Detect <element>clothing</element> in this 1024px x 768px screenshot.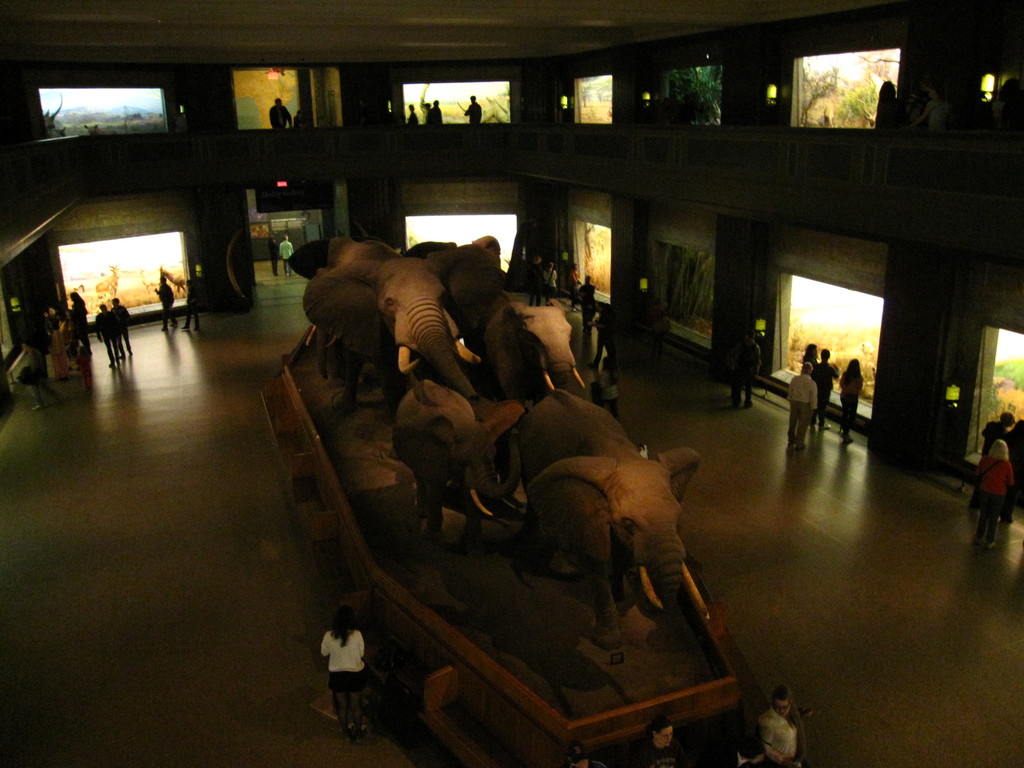
Detection: (left=467, top=103, right=481, bottom=123).
